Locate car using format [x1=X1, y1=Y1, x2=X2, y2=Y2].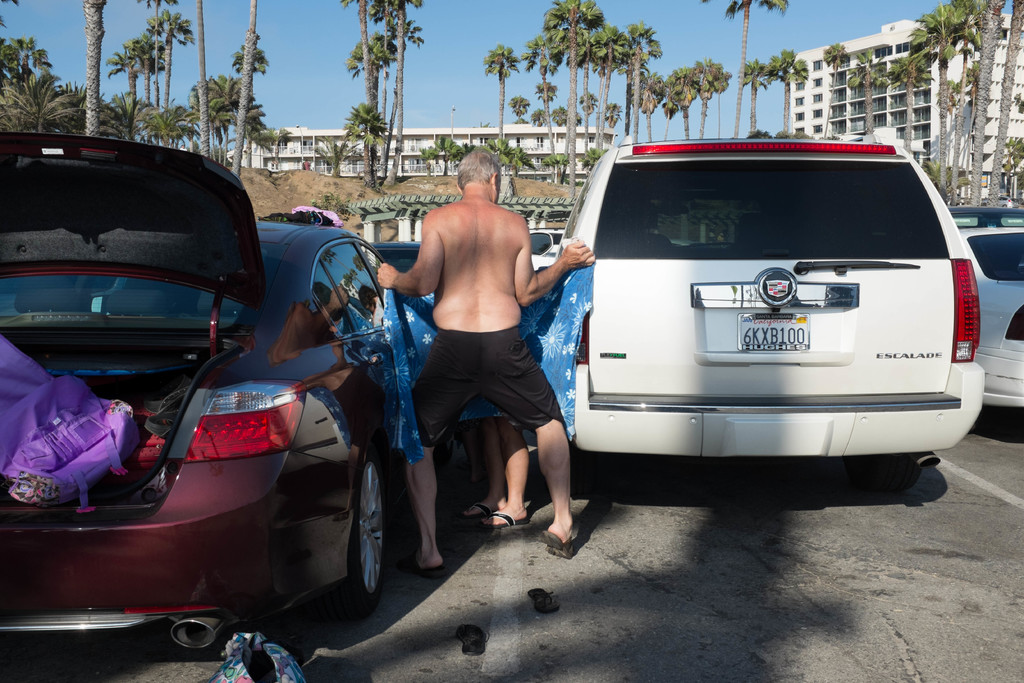
[x1=960, y1=231, x2=1023, y2=412].
